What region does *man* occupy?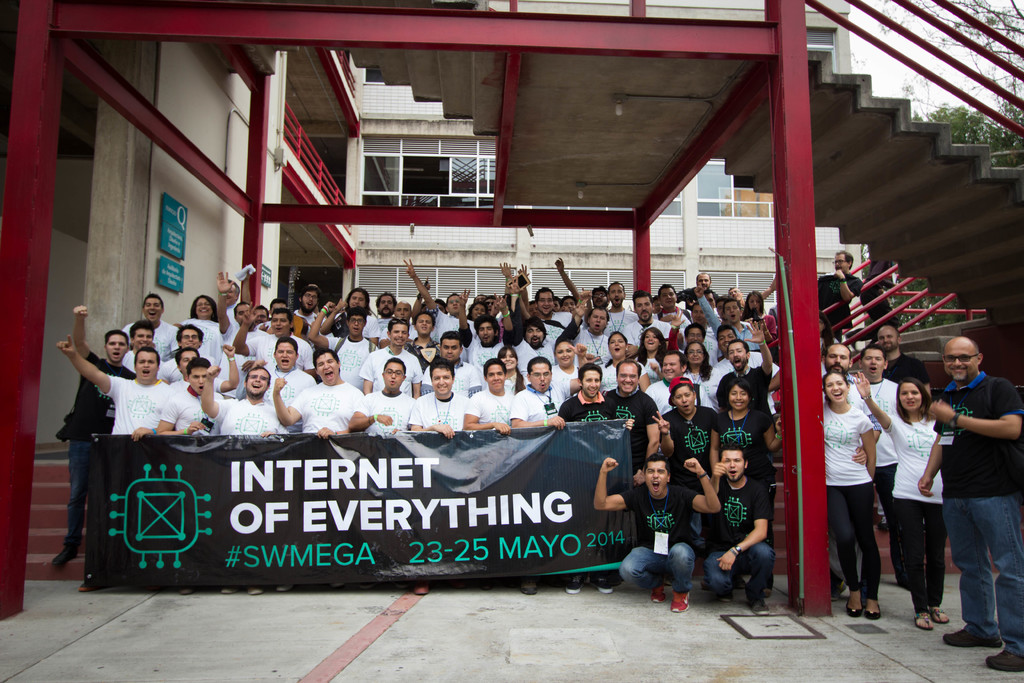
309 302 374 372.
